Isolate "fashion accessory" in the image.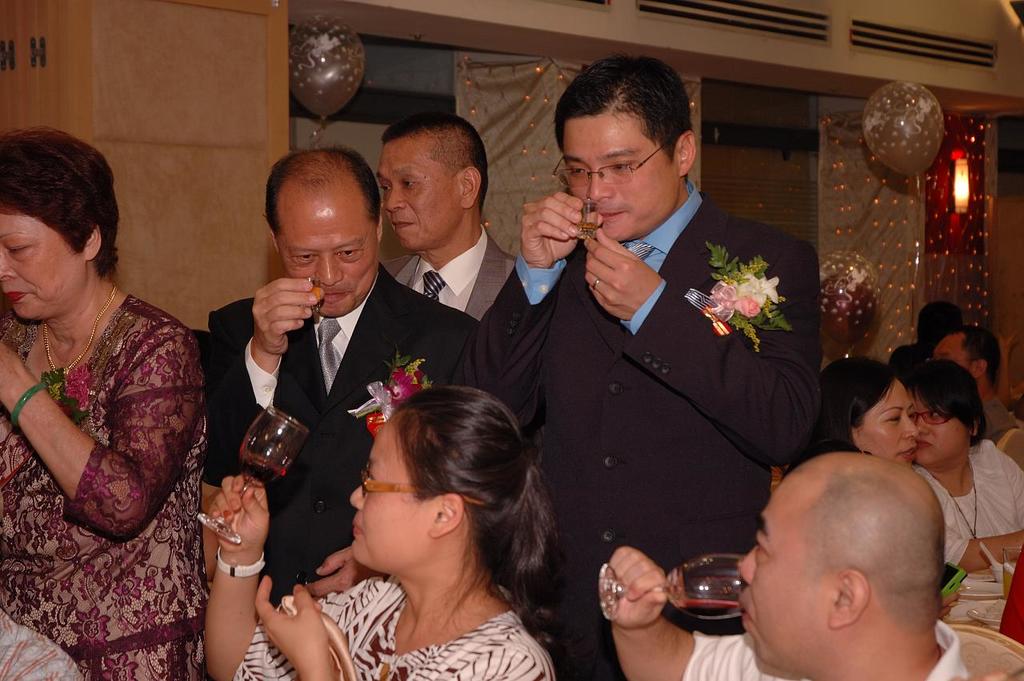
Isolated region: [x1=312, y1=315, x2=345, y2=390].
